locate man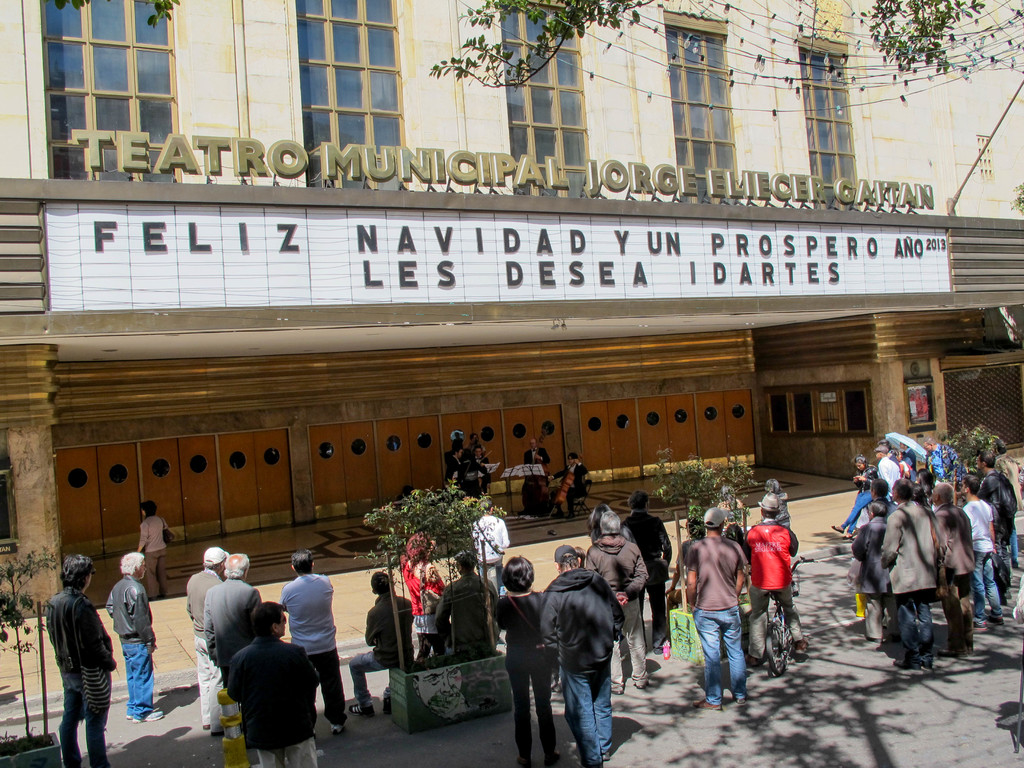
x1=469 y1=445 x2=489 y2=463
